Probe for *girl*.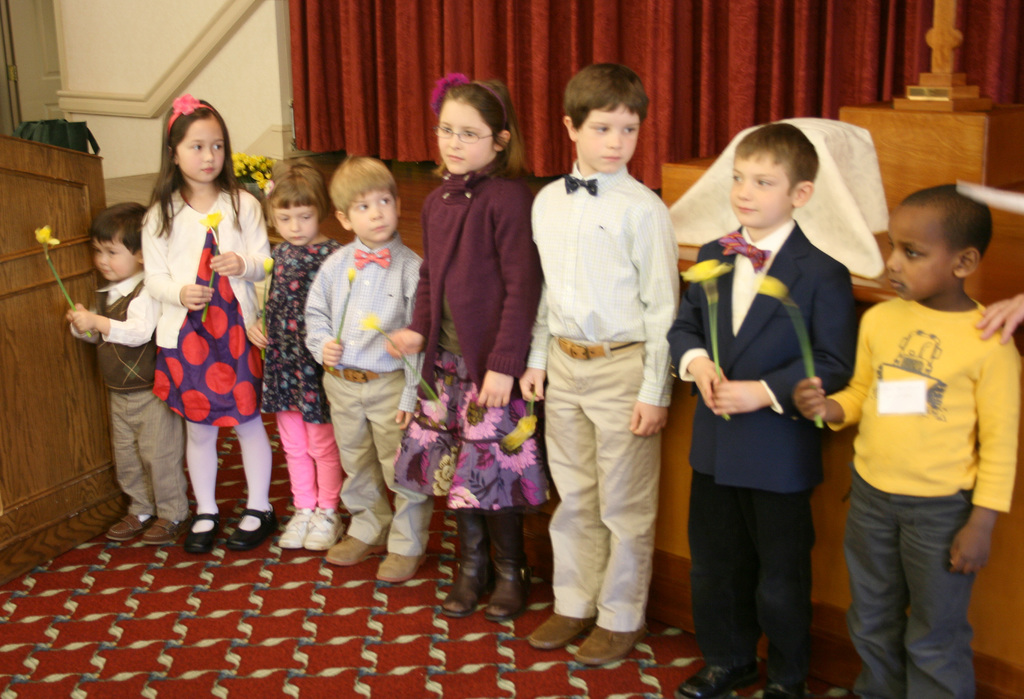
Probe result: bbox=(250, 154, 339, 550).
